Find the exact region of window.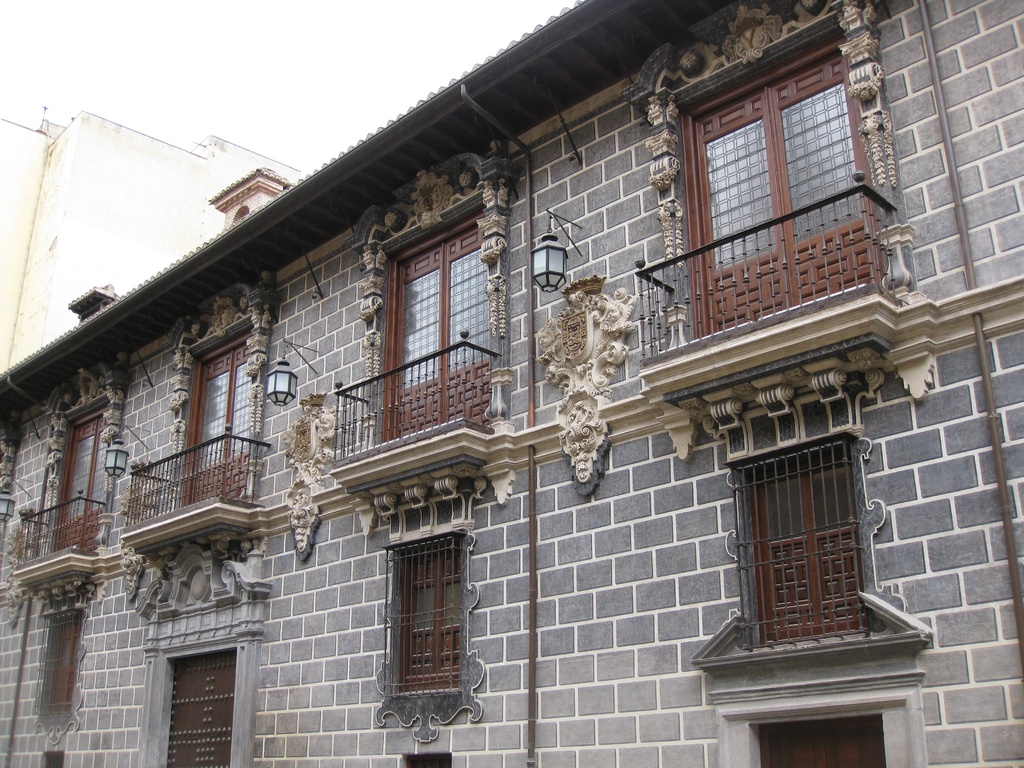
Exact region: detection(387, 216, 493, 454).
